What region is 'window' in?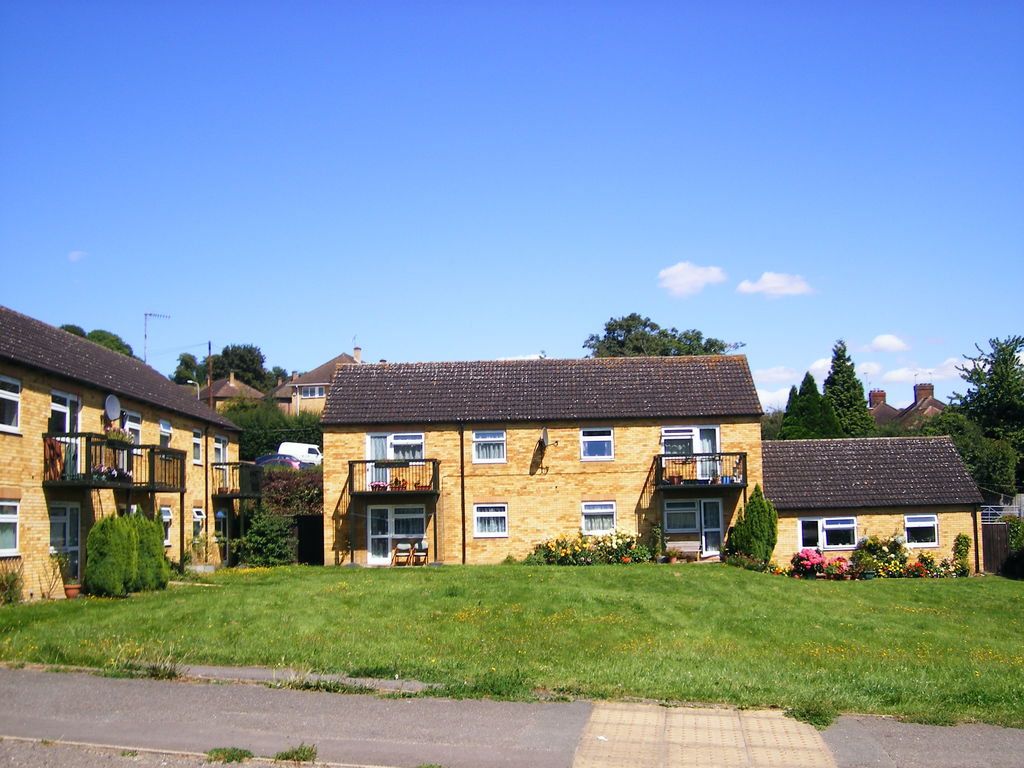
397, 508, 429, 547.
